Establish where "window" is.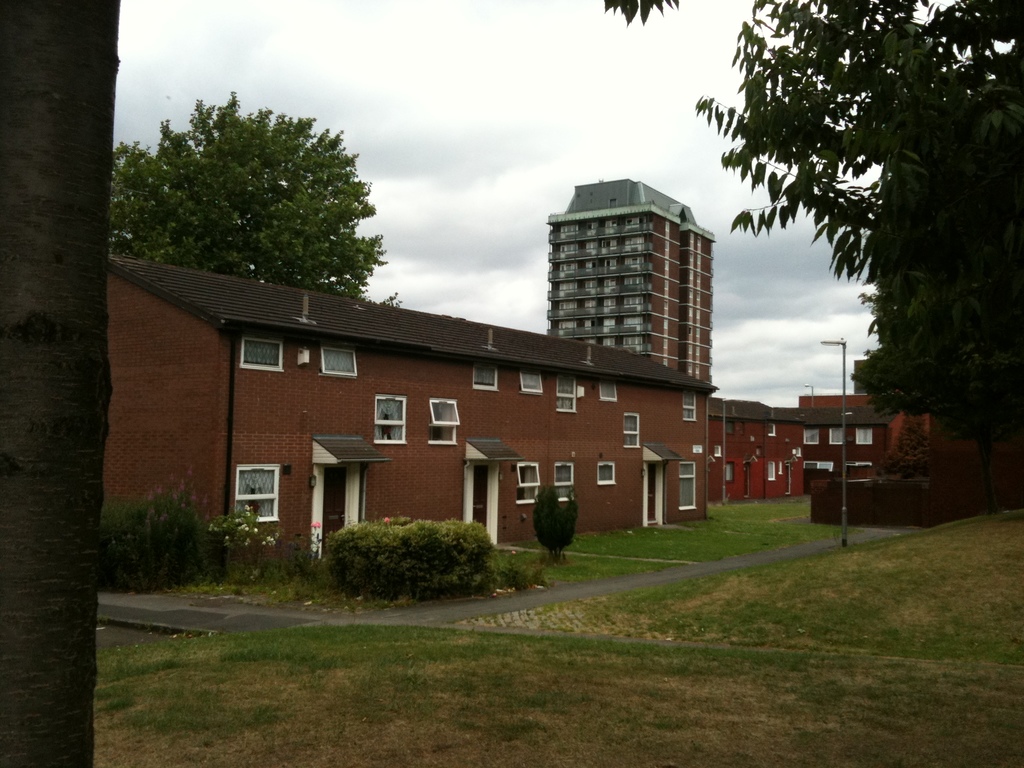
Established at box=[234, 472, 282, 526].
